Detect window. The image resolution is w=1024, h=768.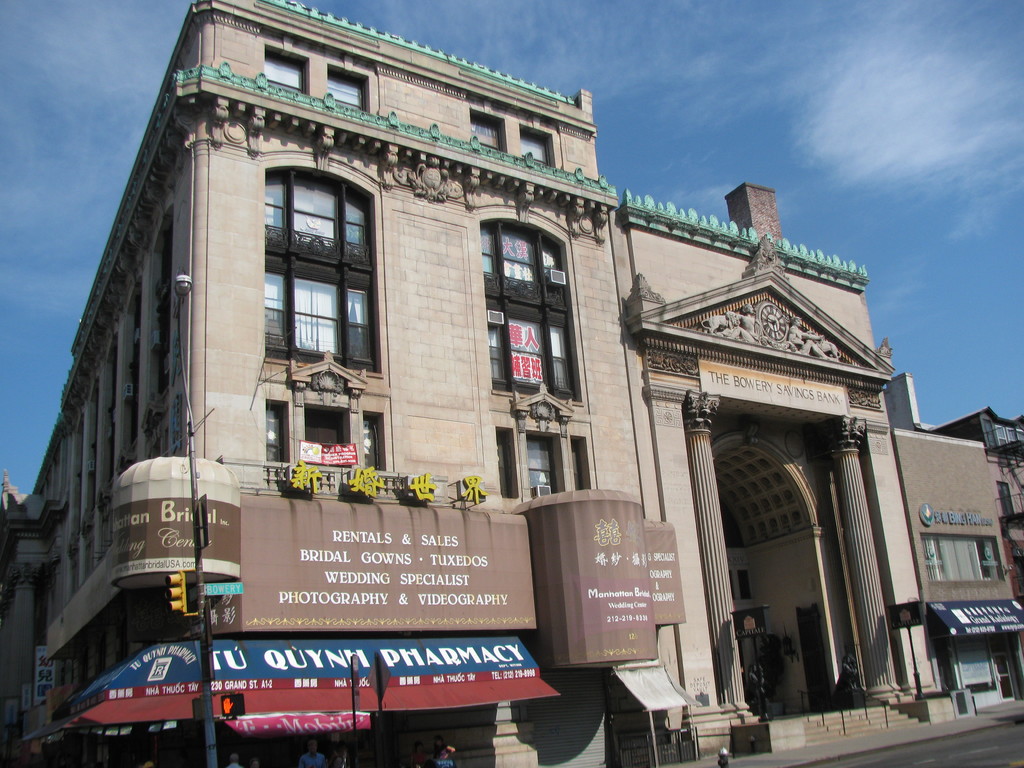
pyautogui.locateOnScreen(495, 425, 518, 500).
